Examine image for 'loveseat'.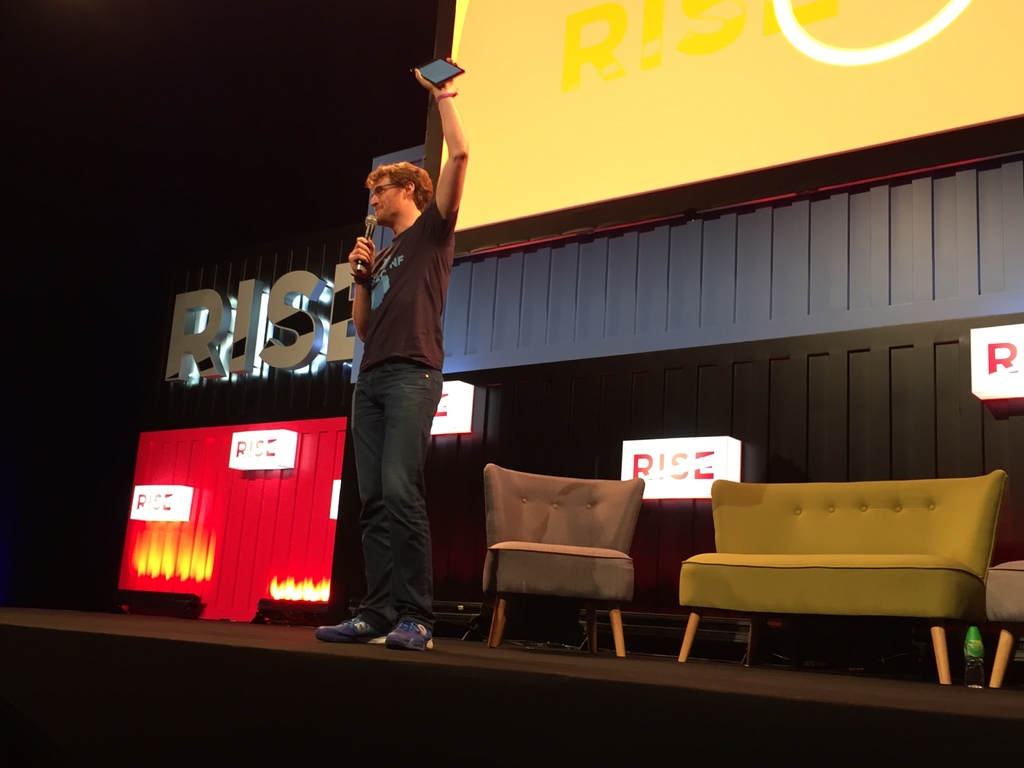
Examination result: [659,484,965,664].
